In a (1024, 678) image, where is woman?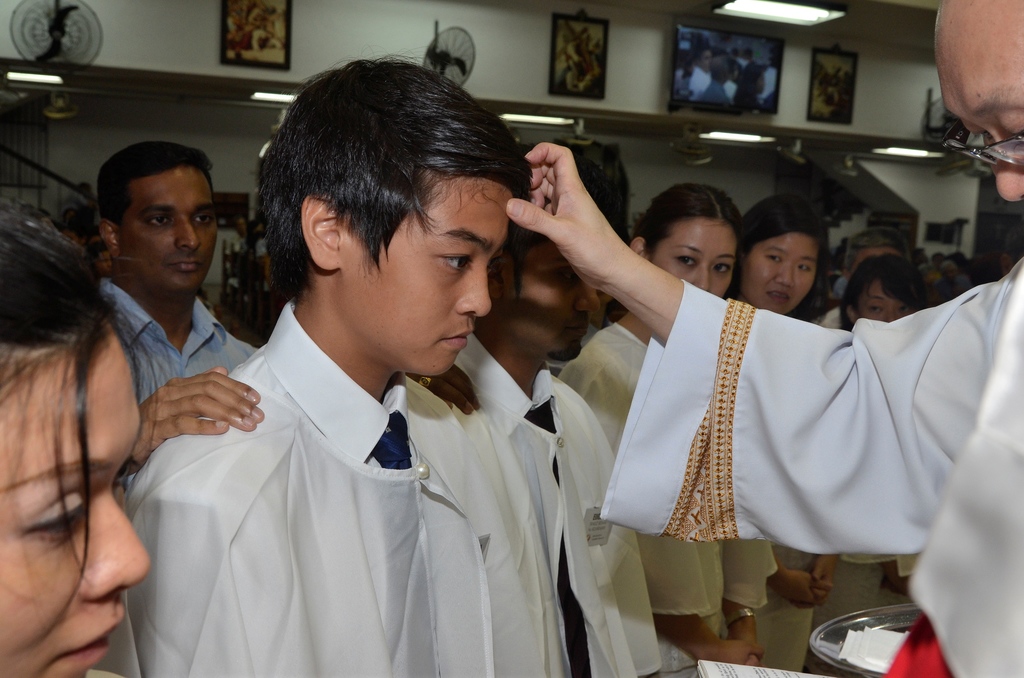
select_region(725, 209, 847, 650).
